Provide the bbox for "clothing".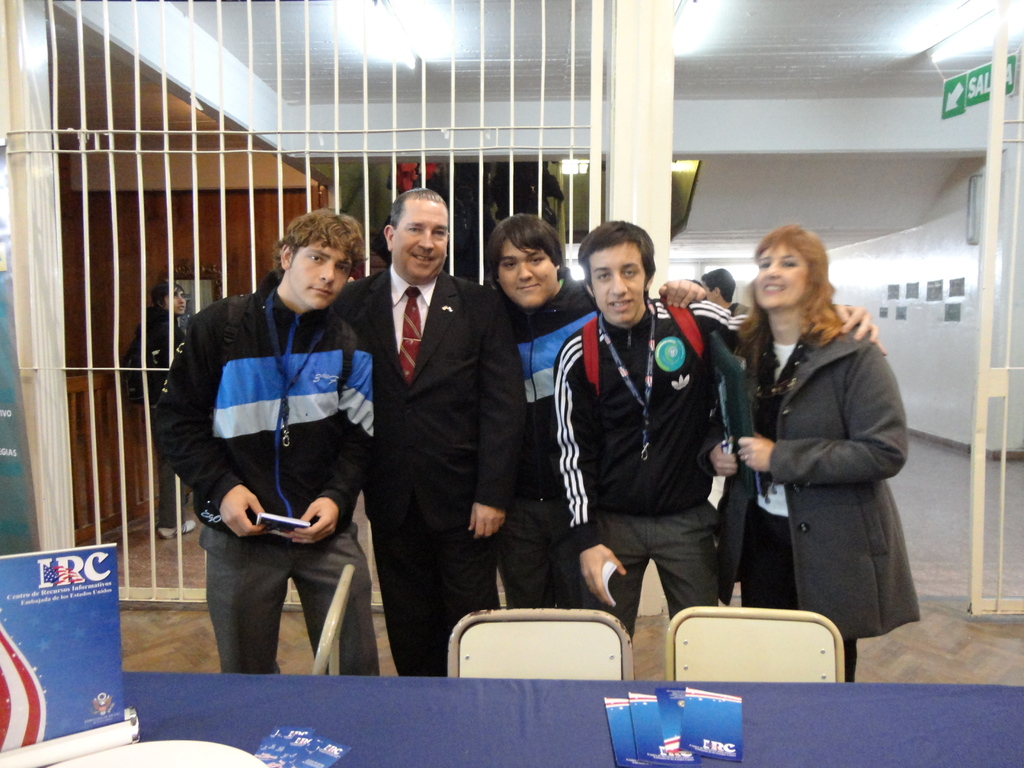
detection(135, 307, 189, 524).
